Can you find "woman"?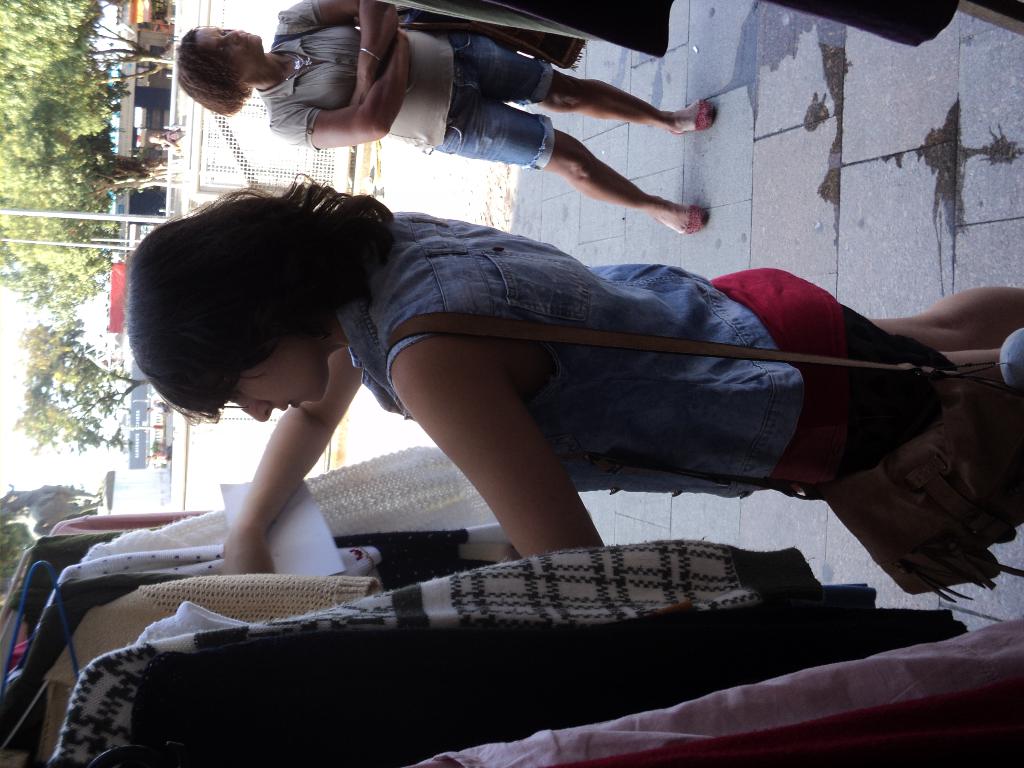
Yes, bounding box: {"x1": 124, "y1": 172, "x2": 1023, "y2": 578}.
